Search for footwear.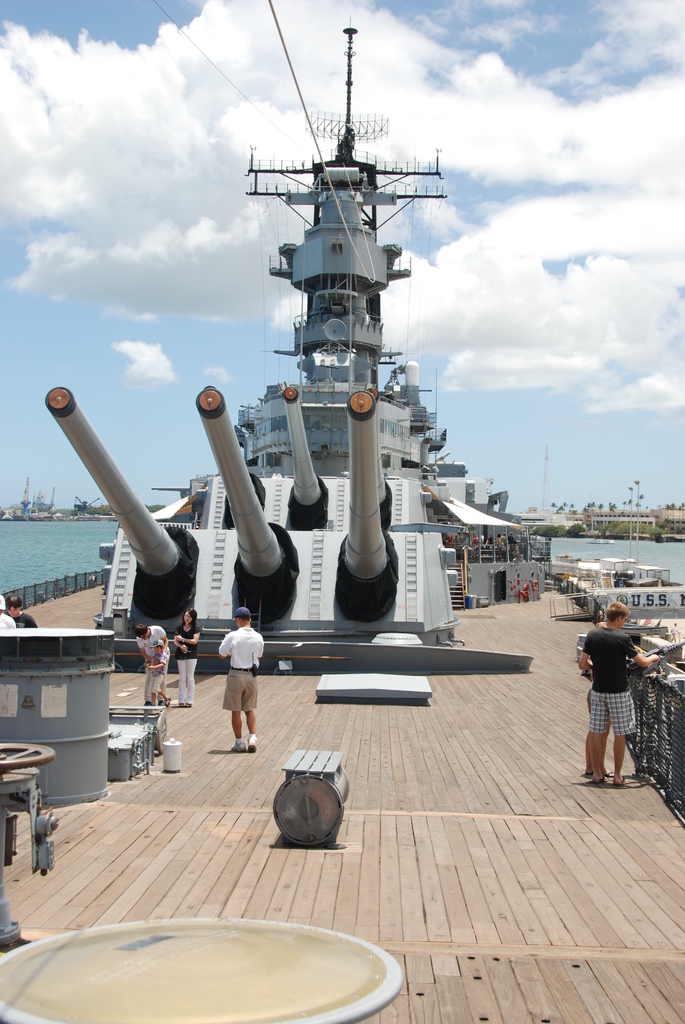
Found at crop(184, 700, 193, 712).
